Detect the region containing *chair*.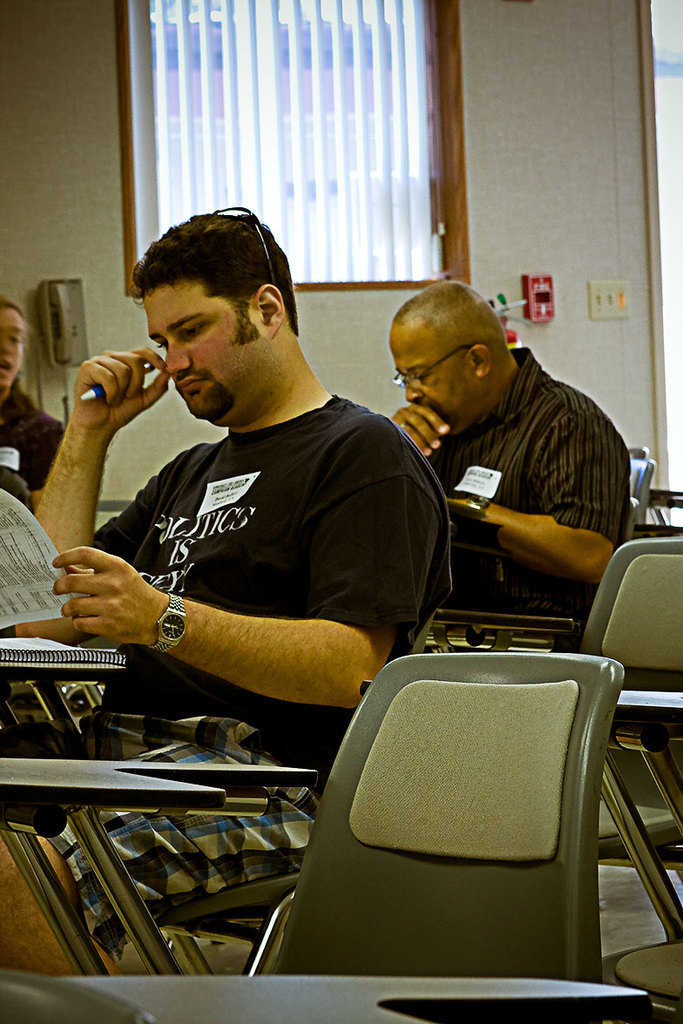
BBox(435, 540, 682, 903).
